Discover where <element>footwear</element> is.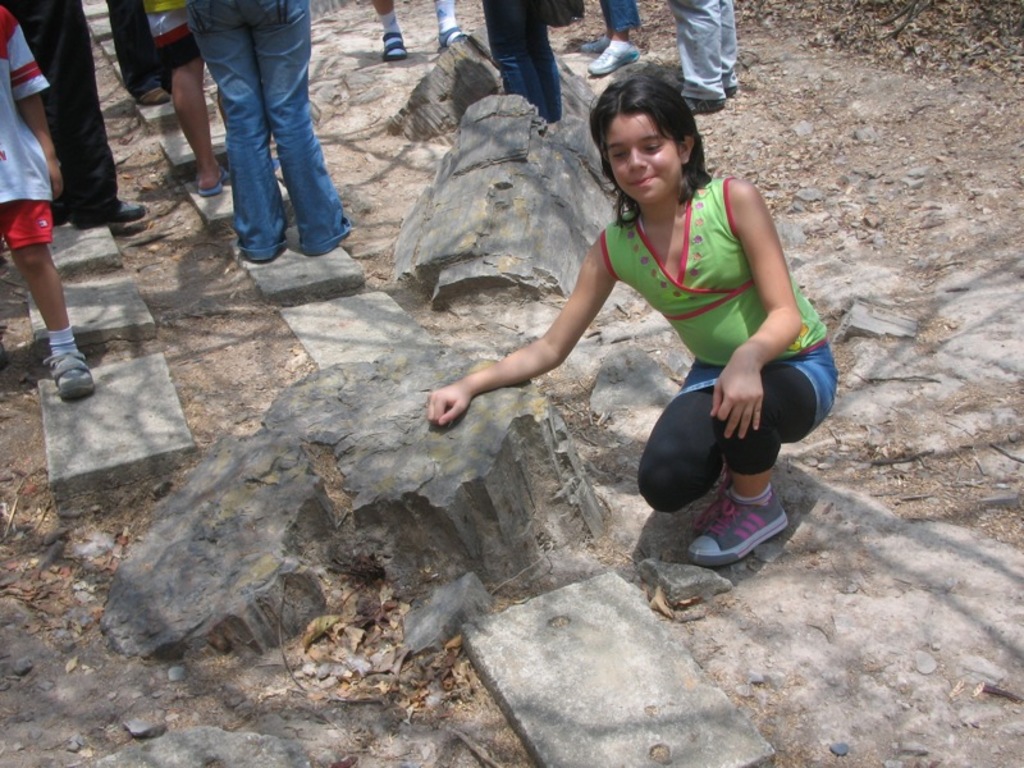
Discovered at region(591, 45, 640, 76).
